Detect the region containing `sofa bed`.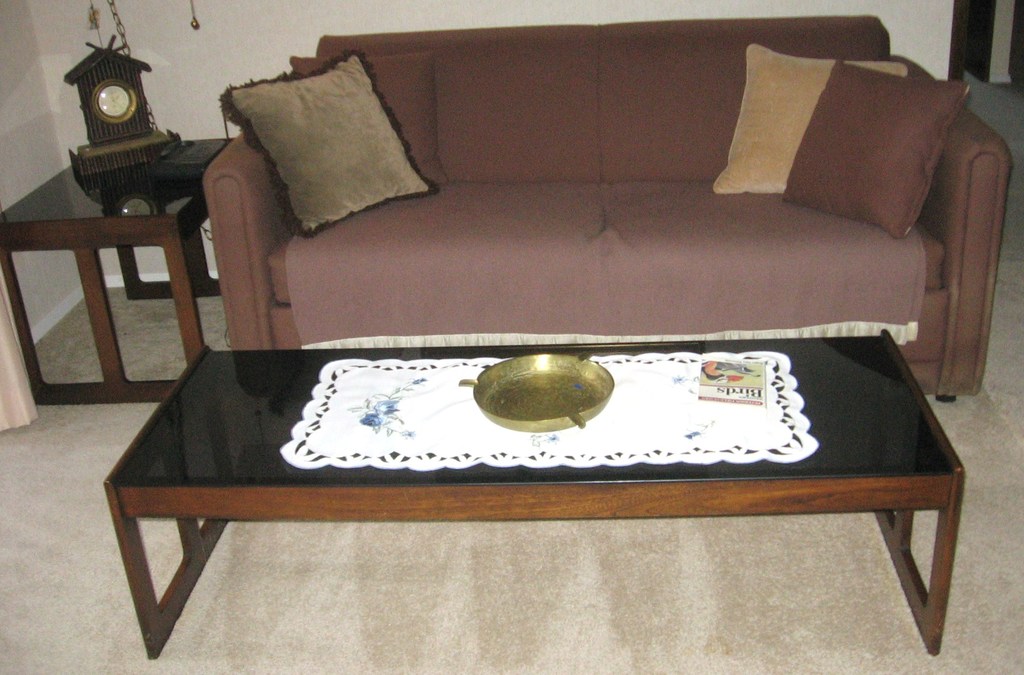
crop(205, 19, 997, 405).
